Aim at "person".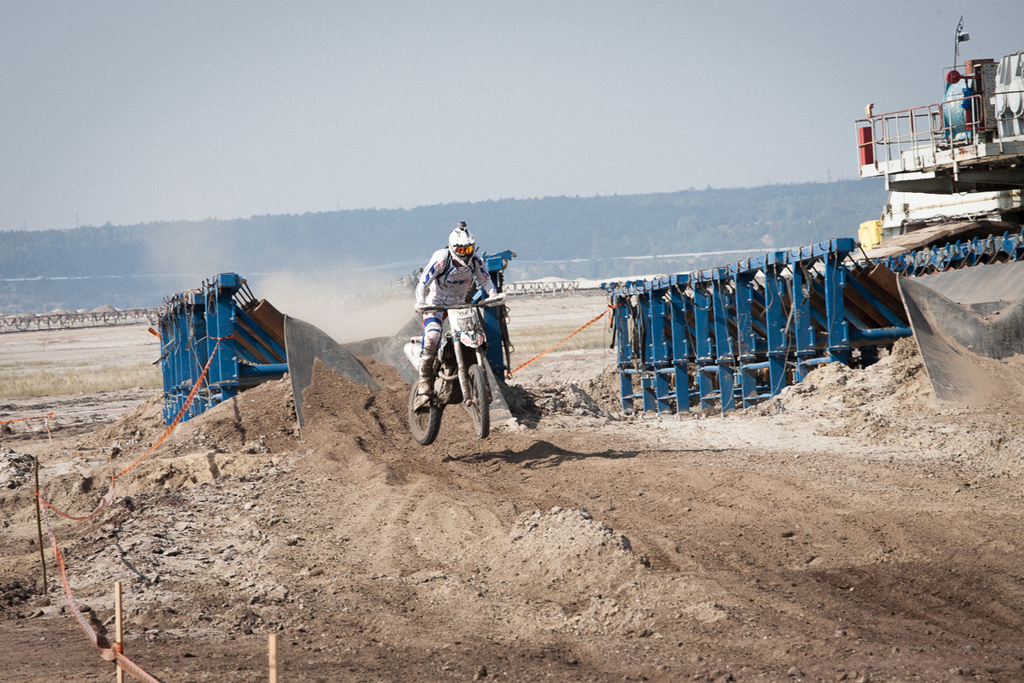
Aimed at 406 225 503 407.
